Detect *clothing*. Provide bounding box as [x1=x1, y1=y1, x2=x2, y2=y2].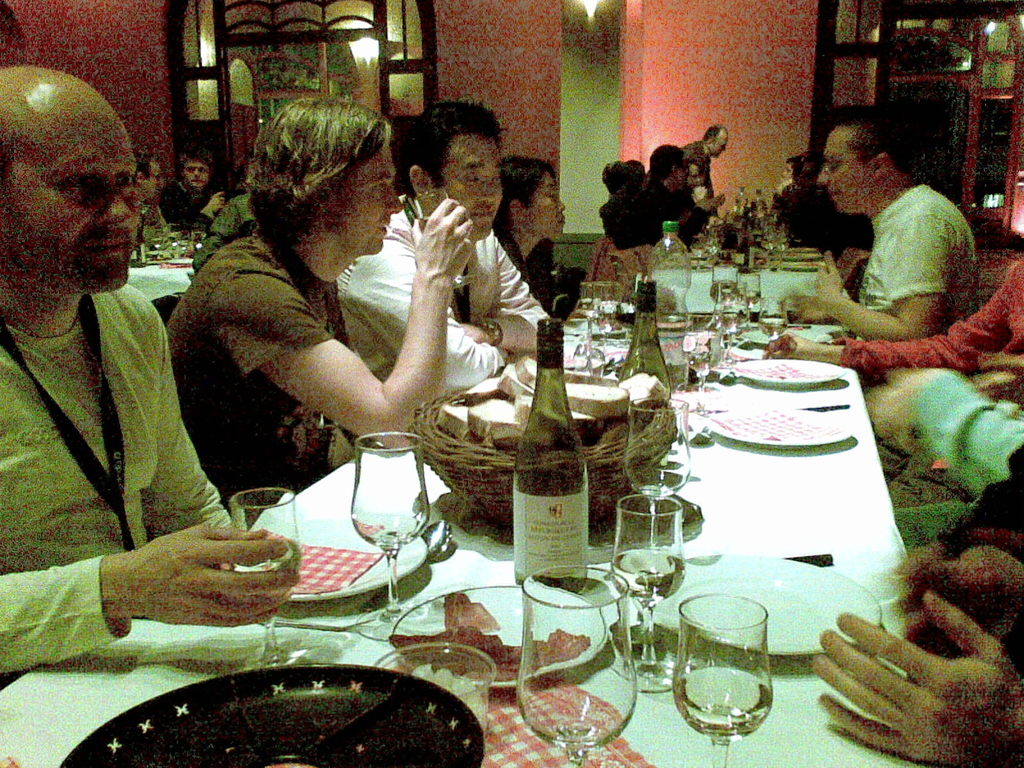
[x1=779, y1=186, x2=861, y2=264].
